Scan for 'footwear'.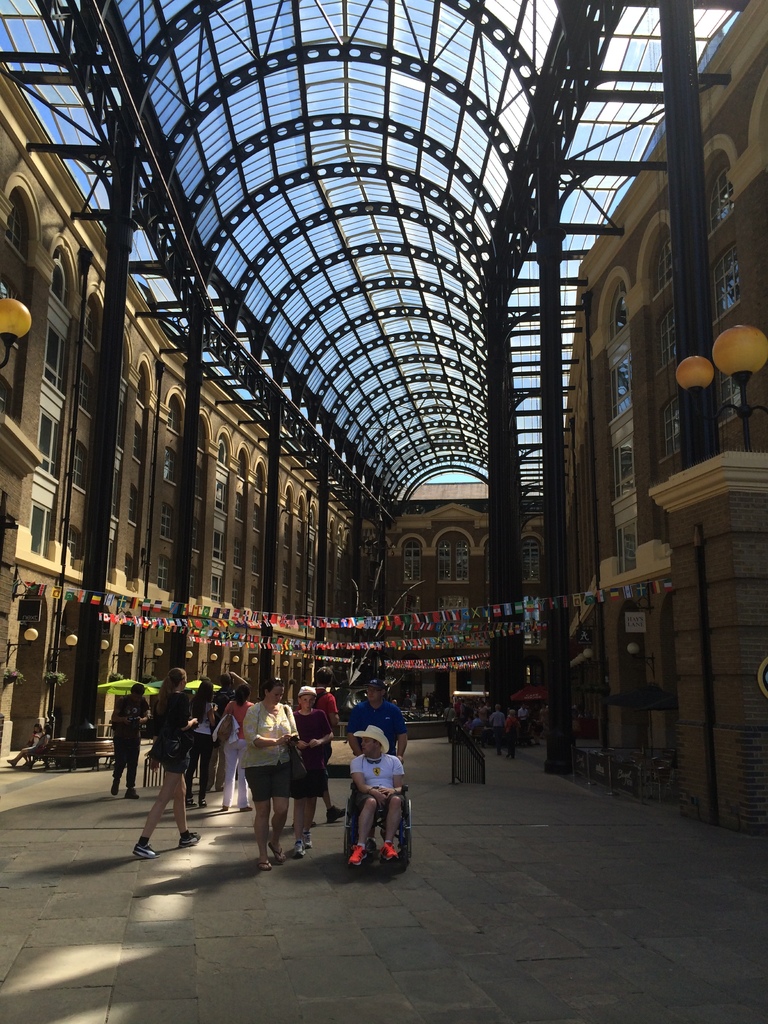
Scan result: detection(132, 842, 154, 863).
